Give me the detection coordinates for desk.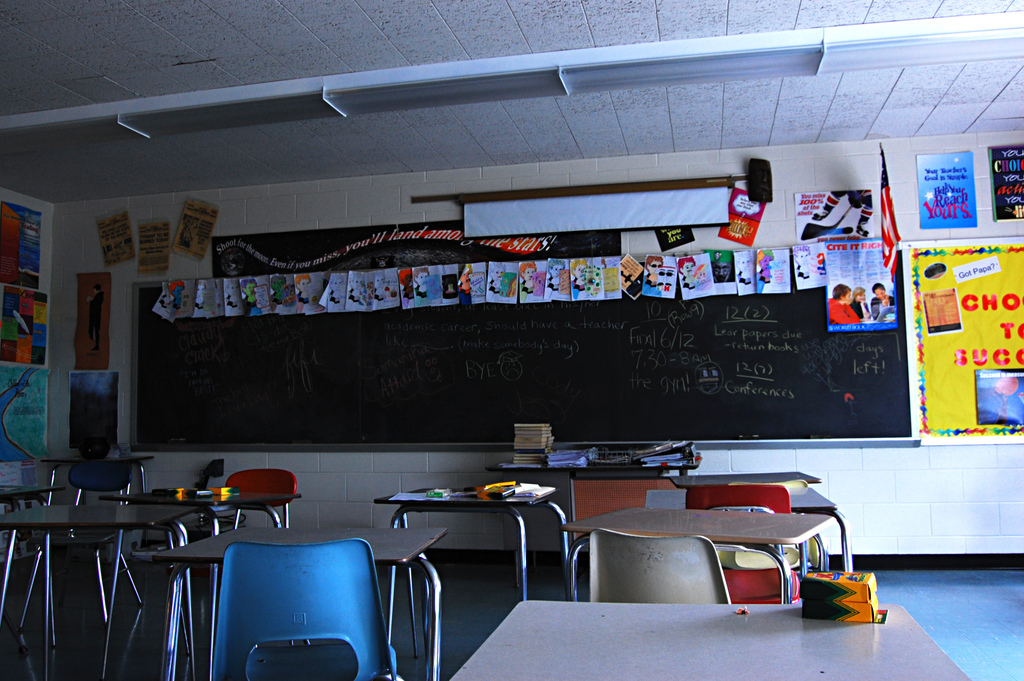
<bbox>435, 597, 970, 680</bbox>.
